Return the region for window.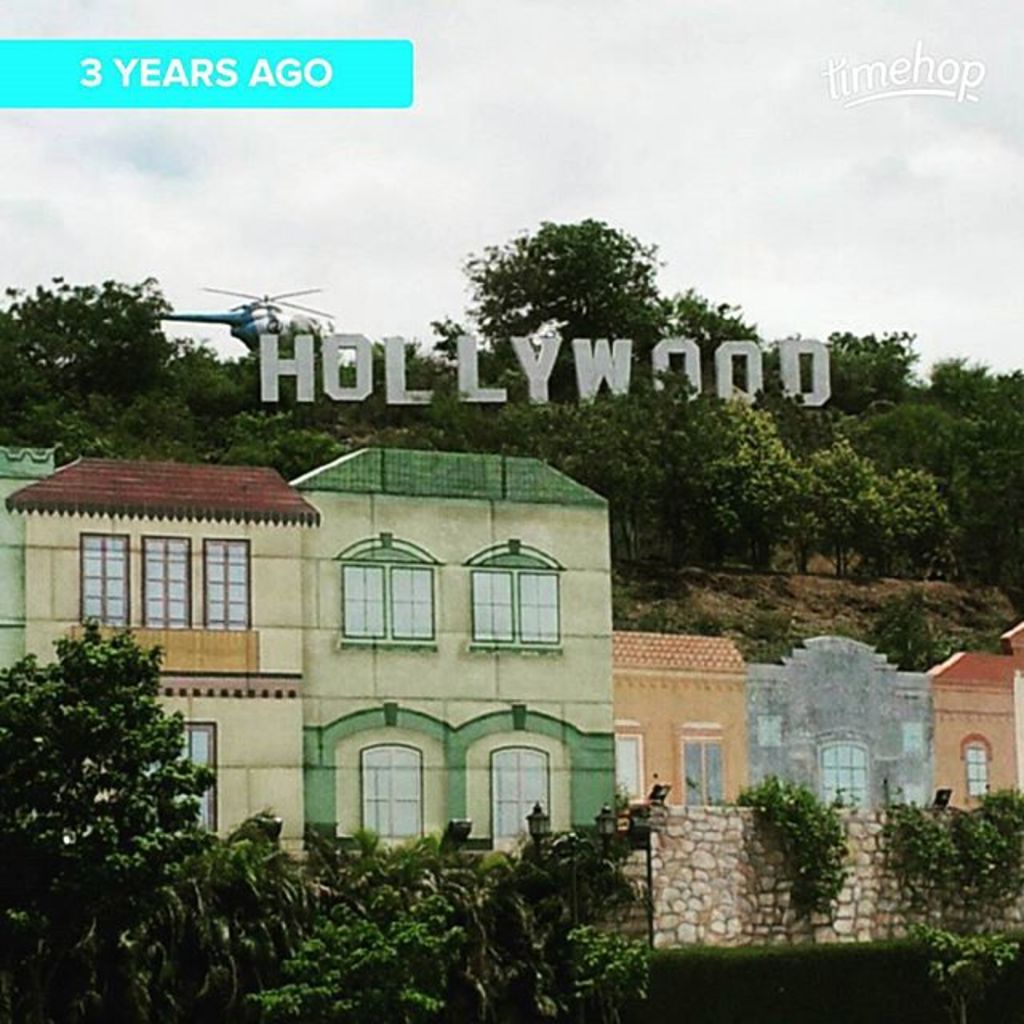
l=824, t=747, r=866, b=810.
